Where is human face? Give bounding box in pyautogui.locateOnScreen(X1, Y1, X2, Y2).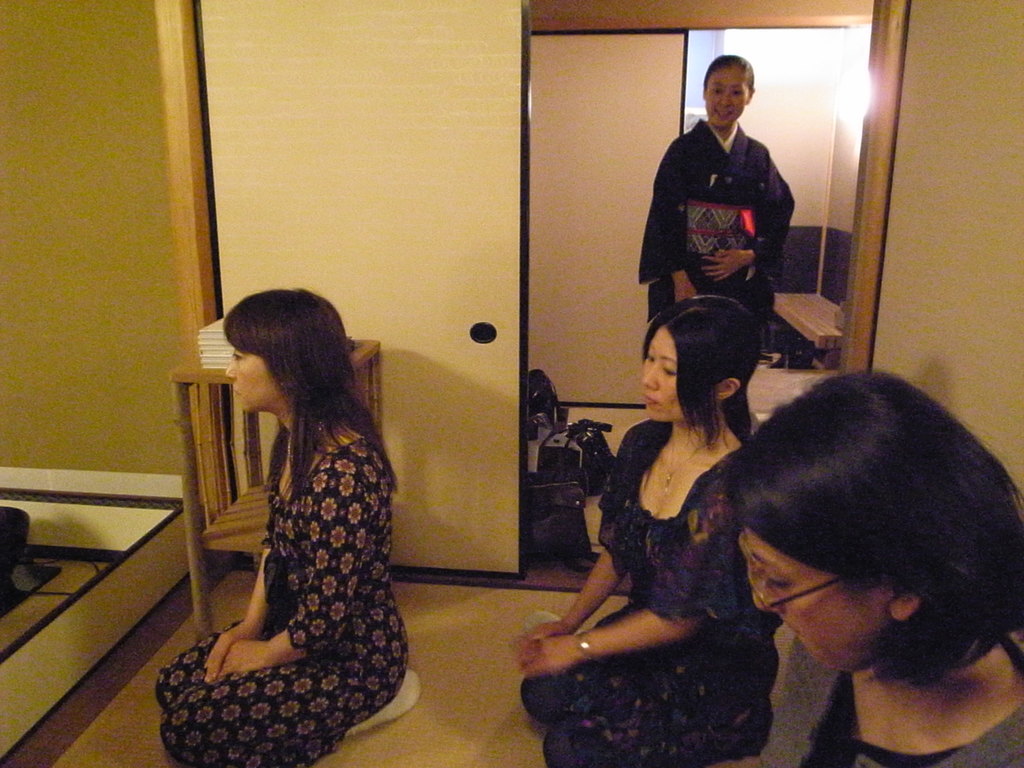
pyautogui.locateOnScreen(735, 525, 888, 672).
